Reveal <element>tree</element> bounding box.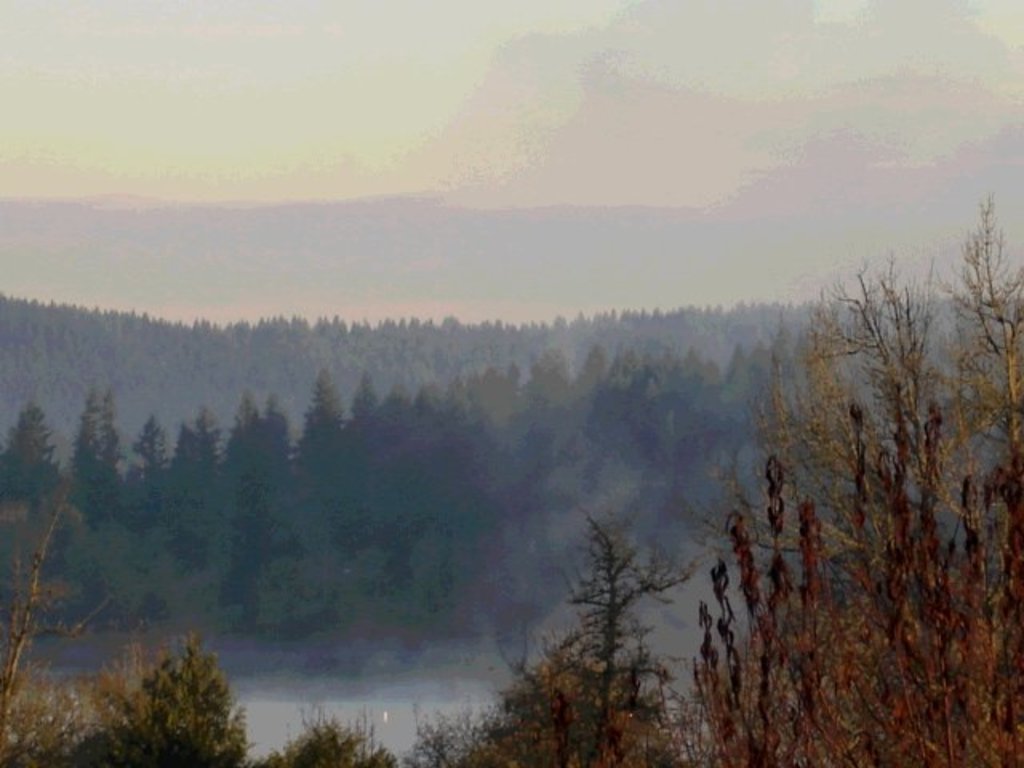
Revealed: x1=82 y1=630 x2=238 y2=750.
